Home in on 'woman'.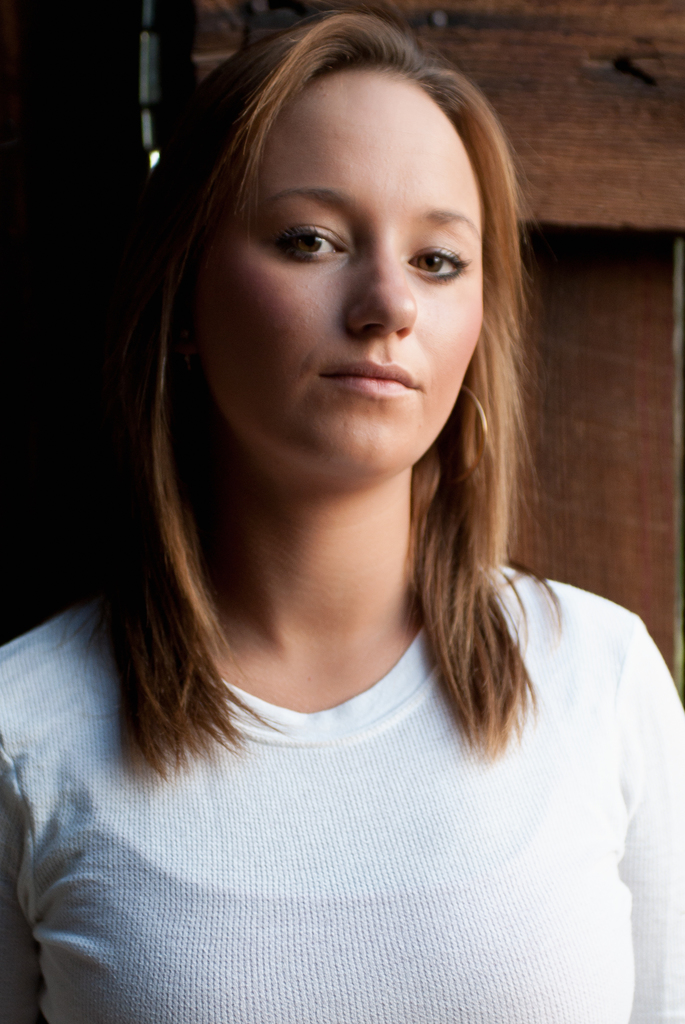
Homed in at (x1=1, y1=41, x2=684, y2=996).
